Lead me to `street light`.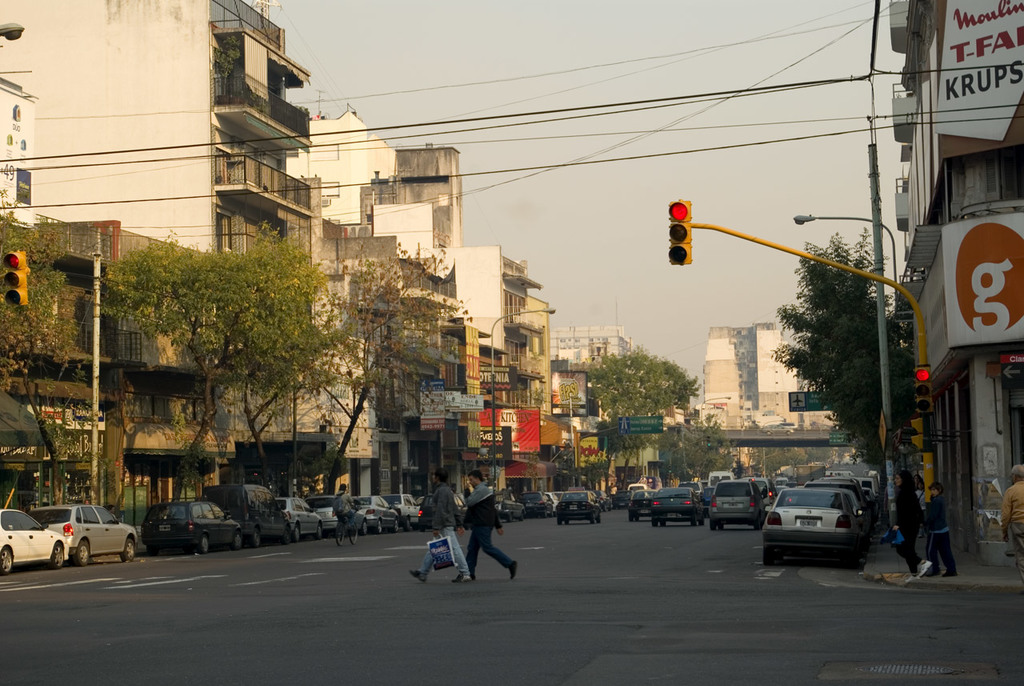
Lead to box(0, 19, 25, 50).
